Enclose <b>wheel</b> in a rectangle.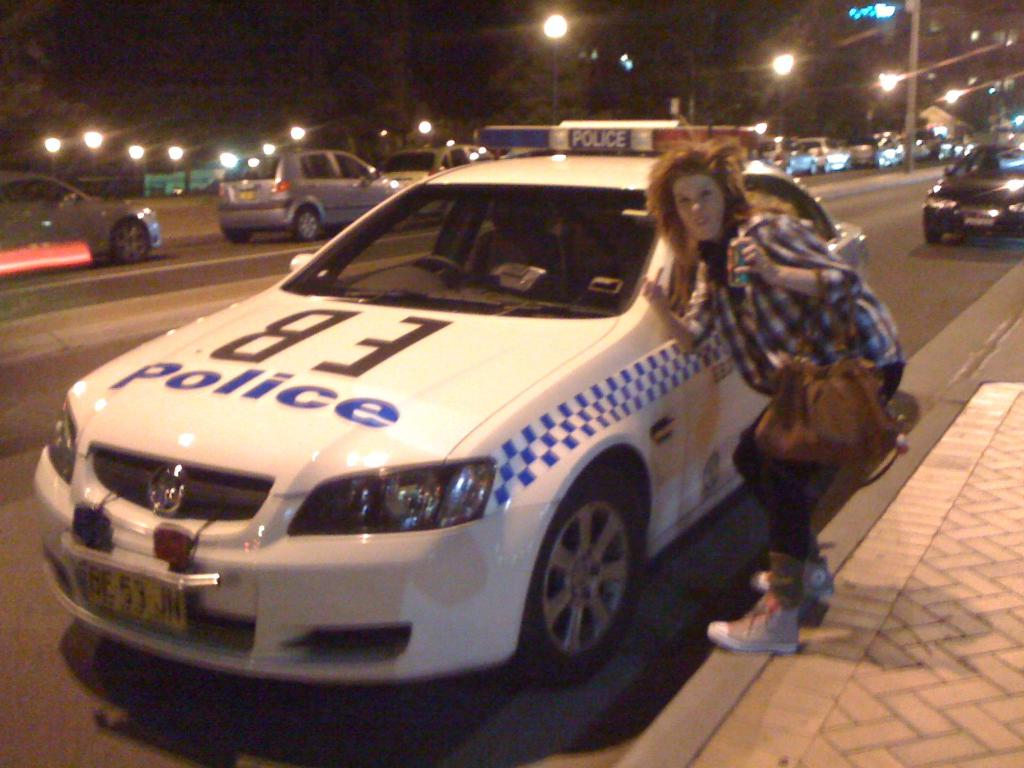
left=109, top=218, right=150, bottom=264.
